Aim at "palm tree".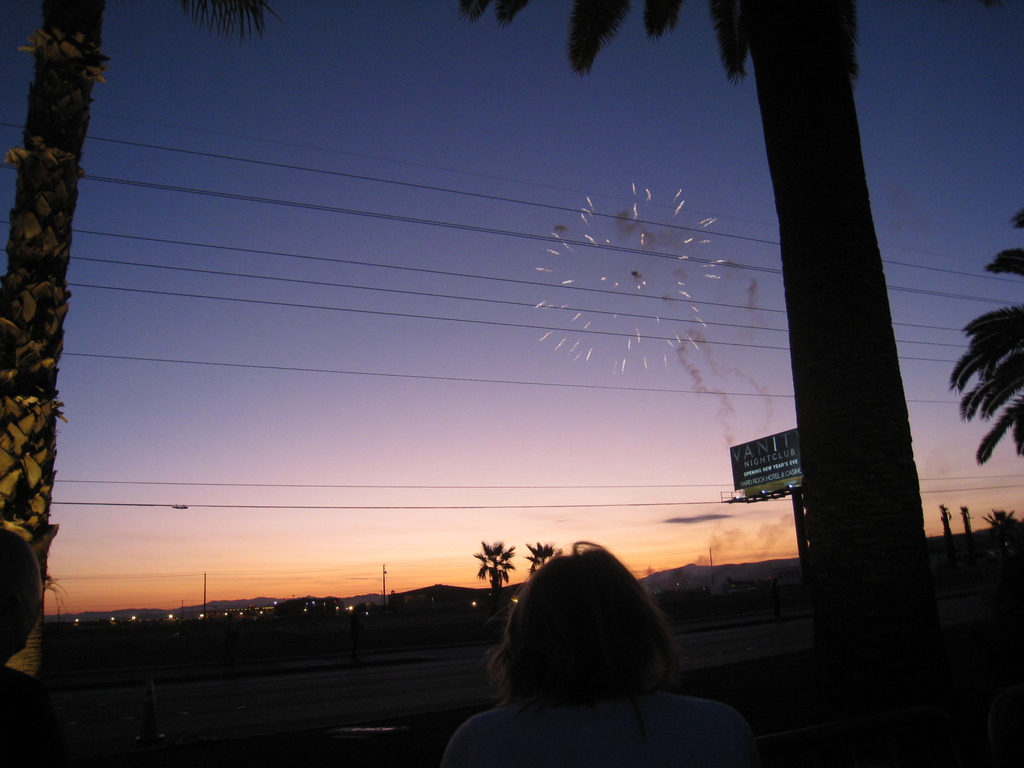
Aimed at left=518, top=536, right=565, bottom=593.
